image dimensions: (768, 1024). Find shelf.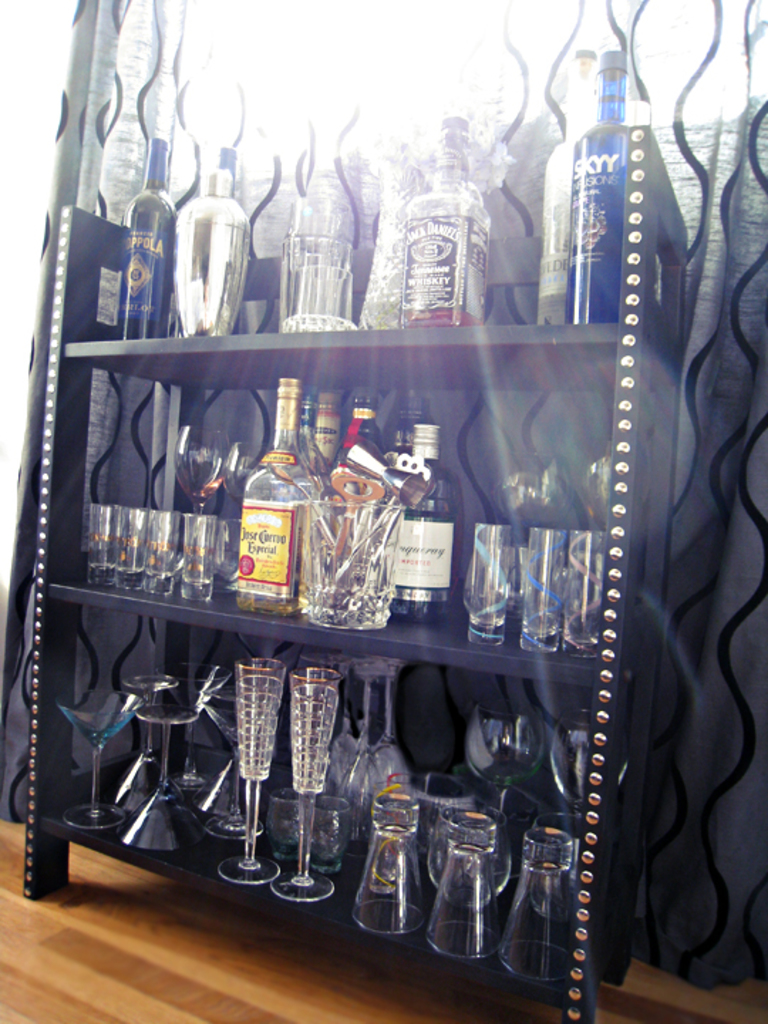
18,53,703,1023.
